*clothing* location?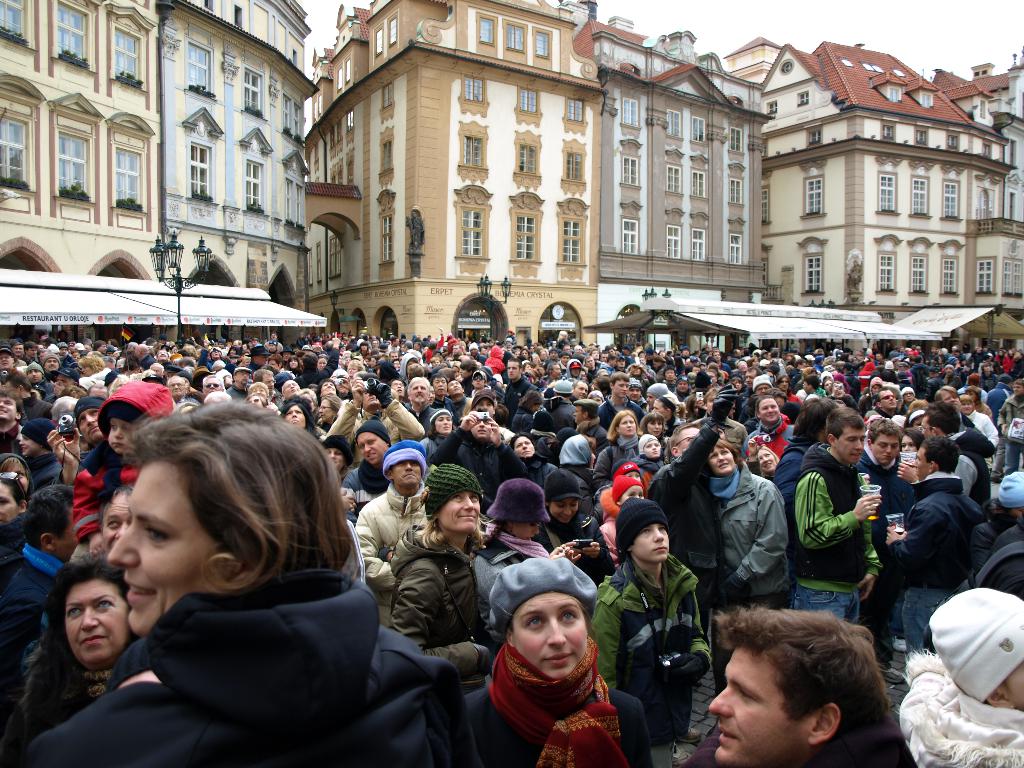
bbox=(471, 639, 647, 767)
